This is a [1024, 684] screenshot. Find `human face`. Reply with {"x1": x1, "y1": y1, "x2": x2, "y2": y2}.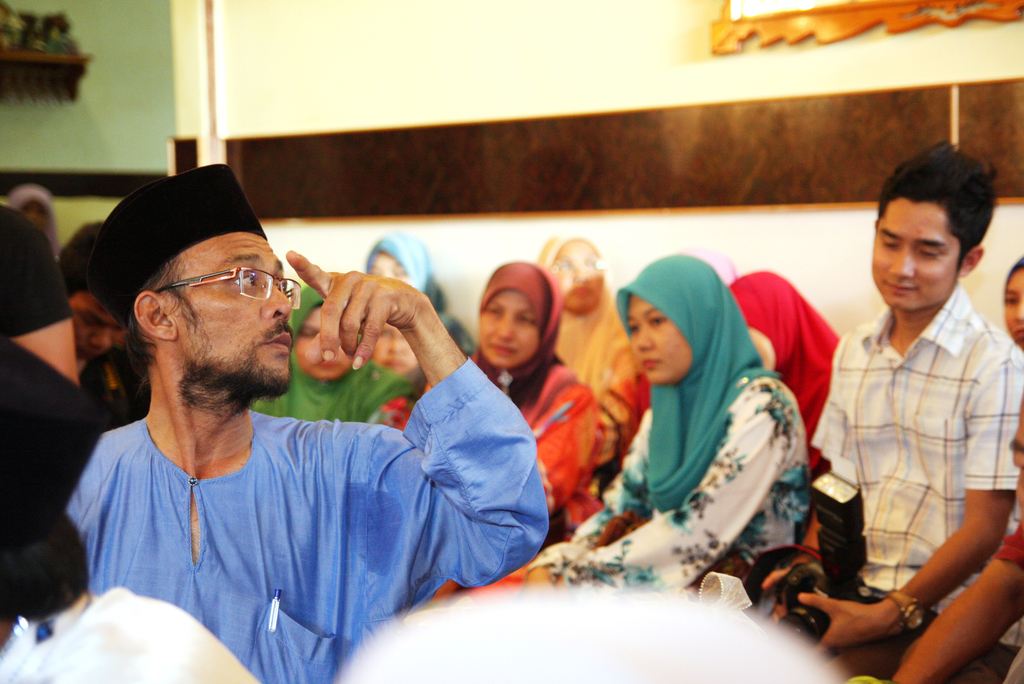
{"x1": 369, "y1": 252, "x2": 410, "y2": 286}.
